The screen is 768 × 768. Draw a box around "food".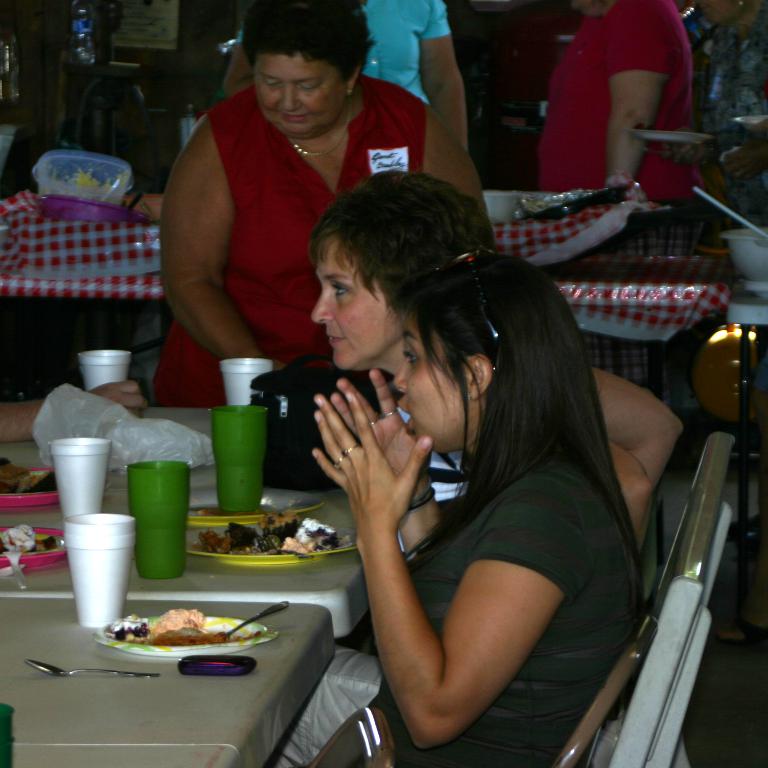
(0, 524, 67, 570).
